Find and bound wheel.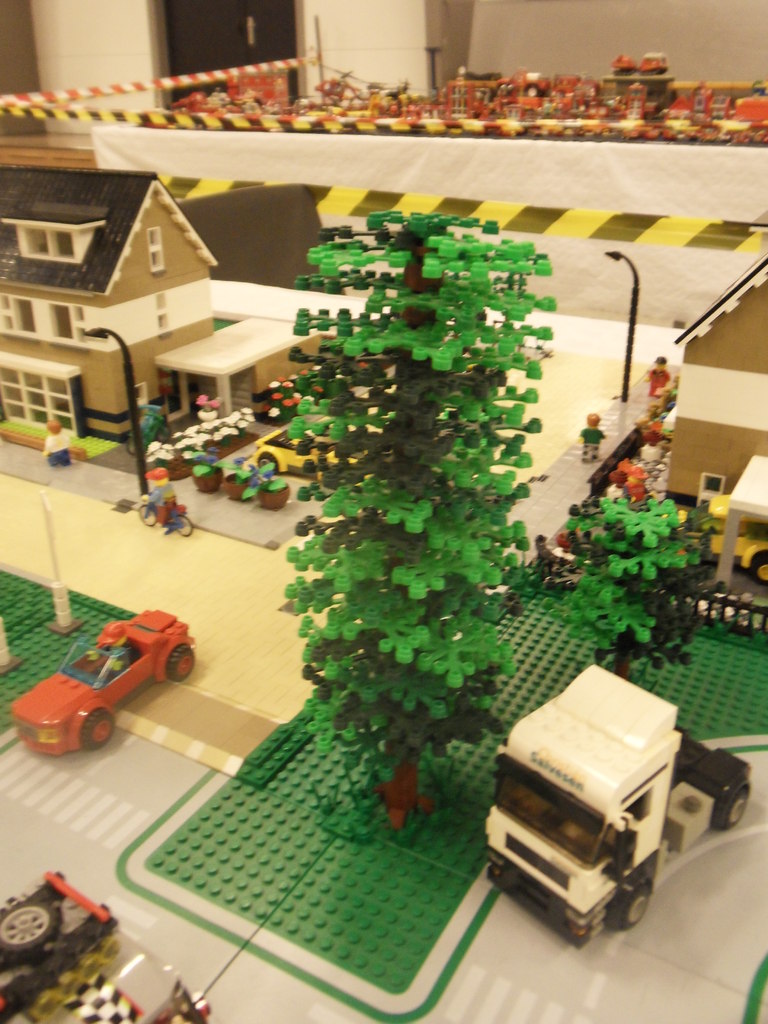
Bound: [175, 511, 198, 536].
